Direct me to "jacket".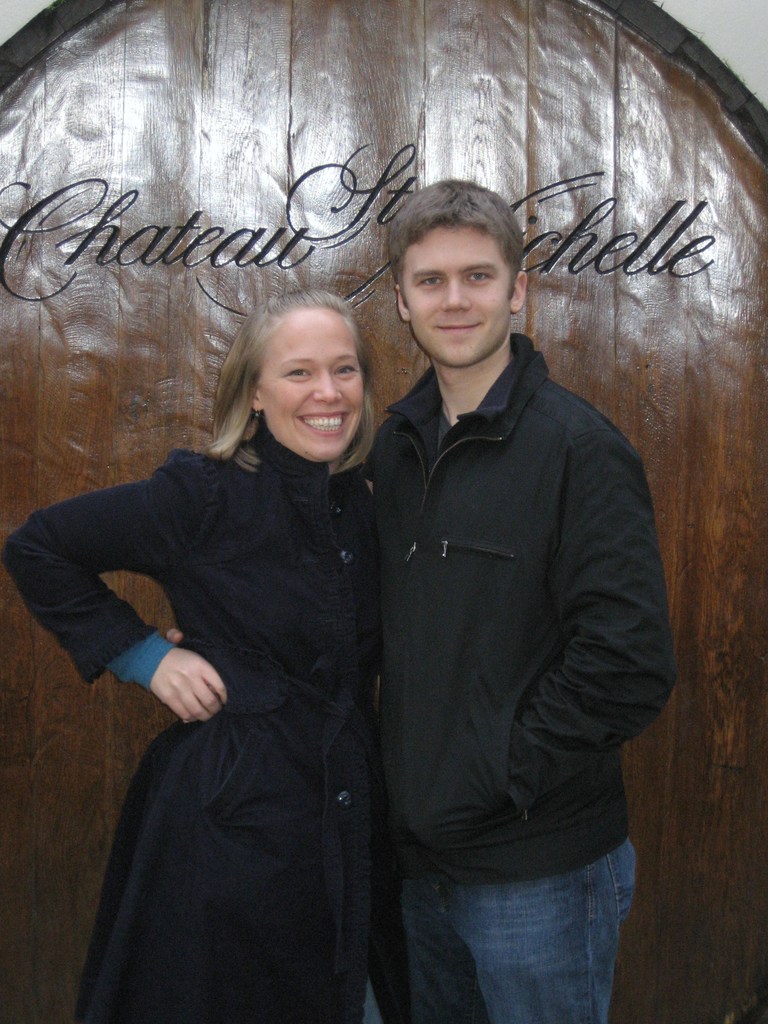
Direction: 311:165:682:940.
